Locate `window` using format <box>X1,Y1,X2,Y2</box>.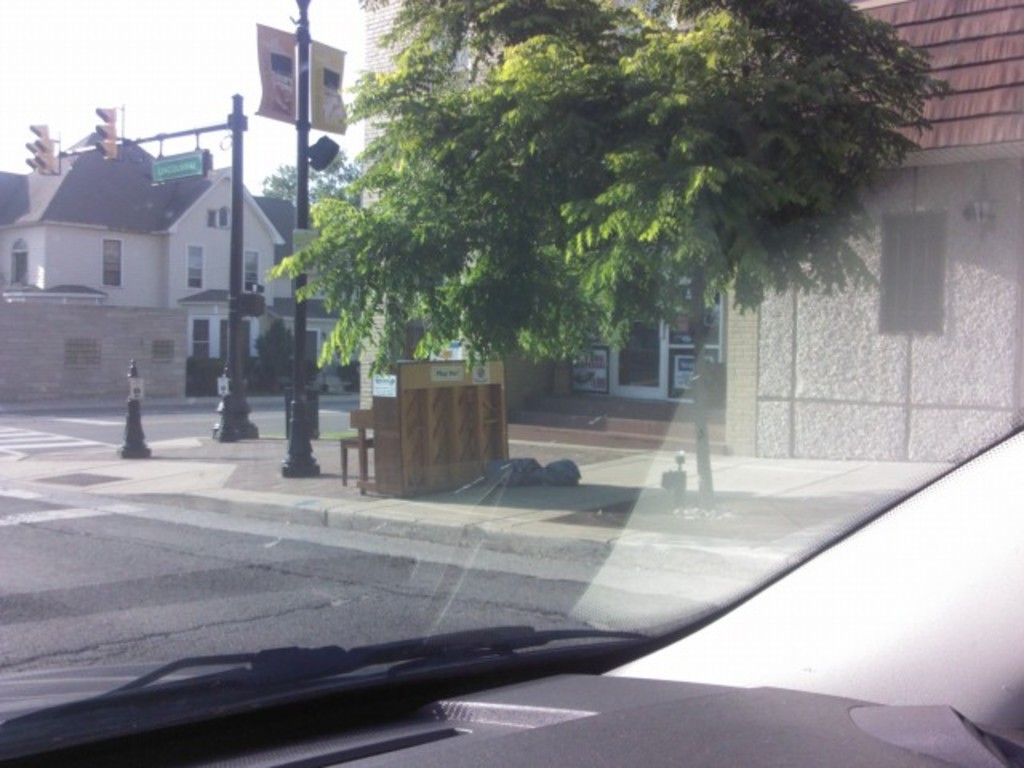
<box>99,234,120,286</box>.
